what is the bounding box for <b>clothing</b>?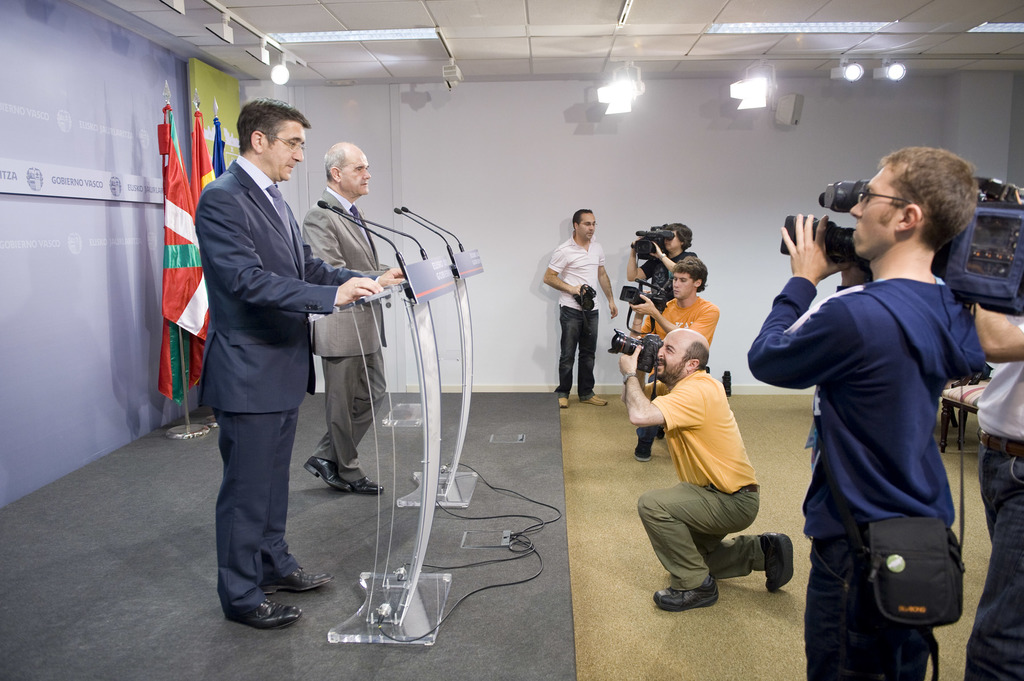
select_region(198, 155, 383, 616).
